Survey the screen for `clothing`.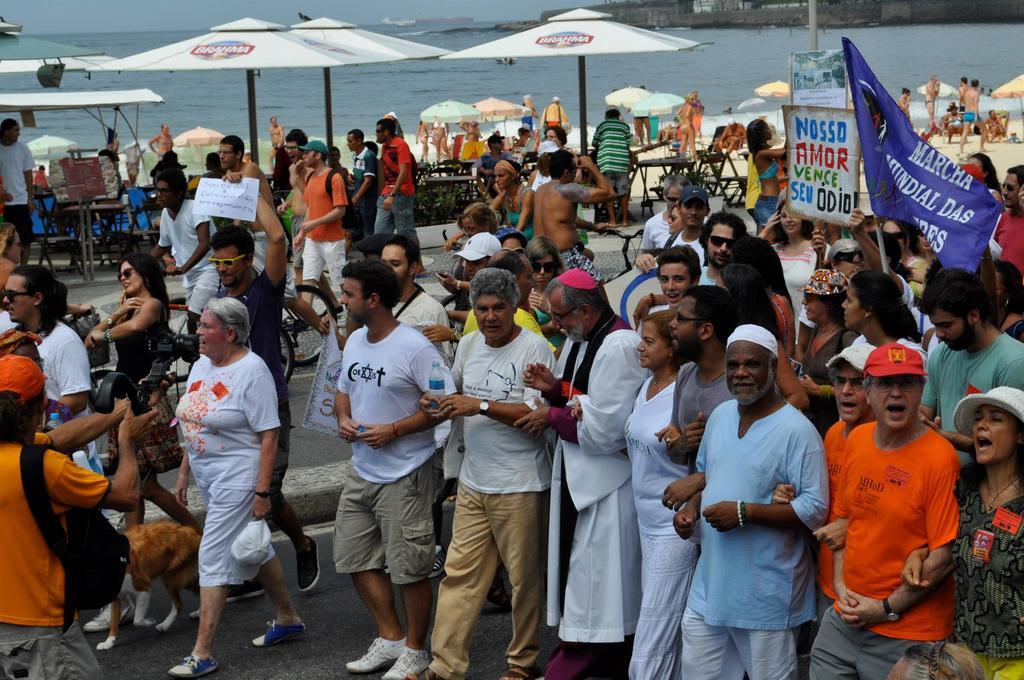
Survey found: [531, 168, 550, 188].
